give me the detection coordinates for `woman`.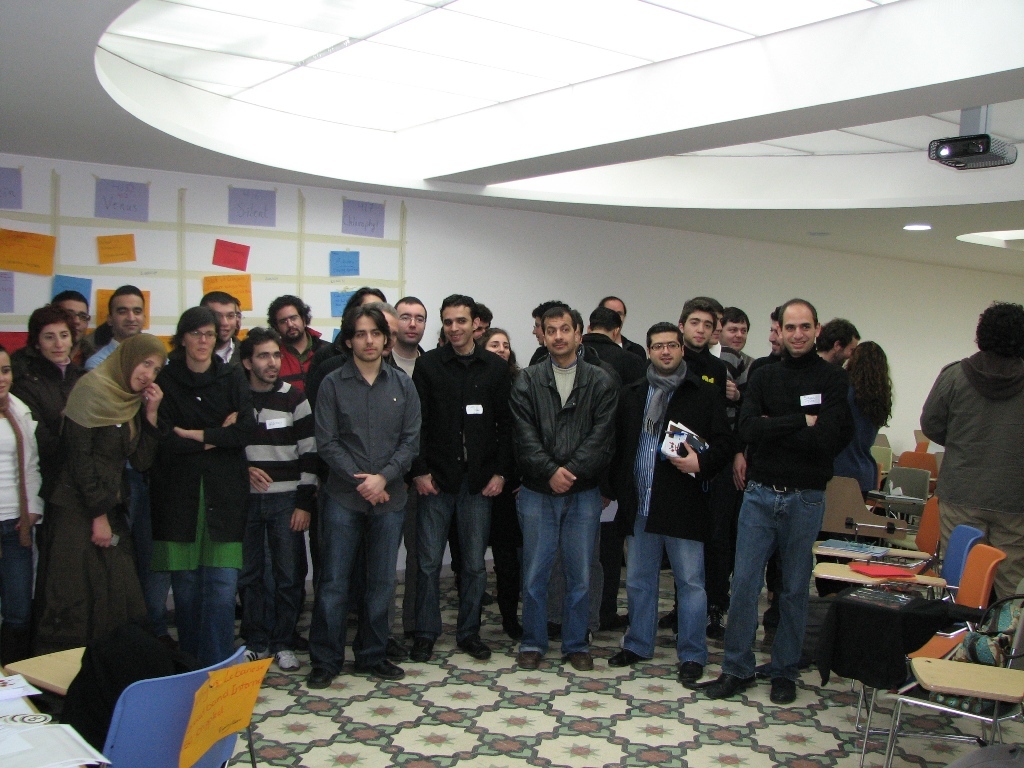
bbox(52, 336, 169, 664).
